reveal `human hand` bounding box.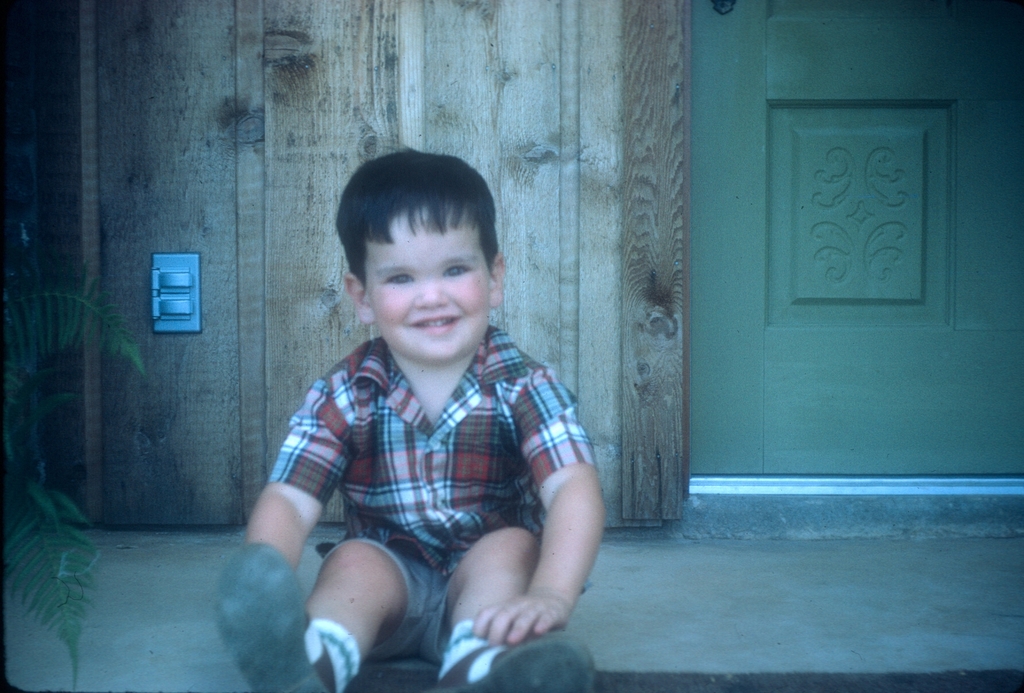
Revealed: {"x1": 474, "y1": 585, "x2": 572, "y2": 645}.
